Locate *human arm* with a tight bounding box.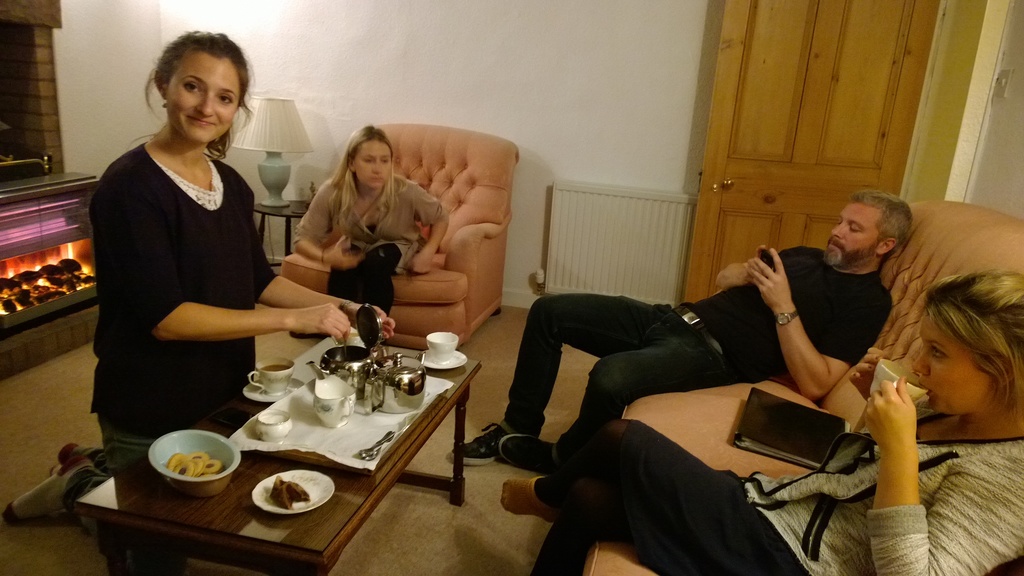
<region>401, 182, 456, 272</region>.
